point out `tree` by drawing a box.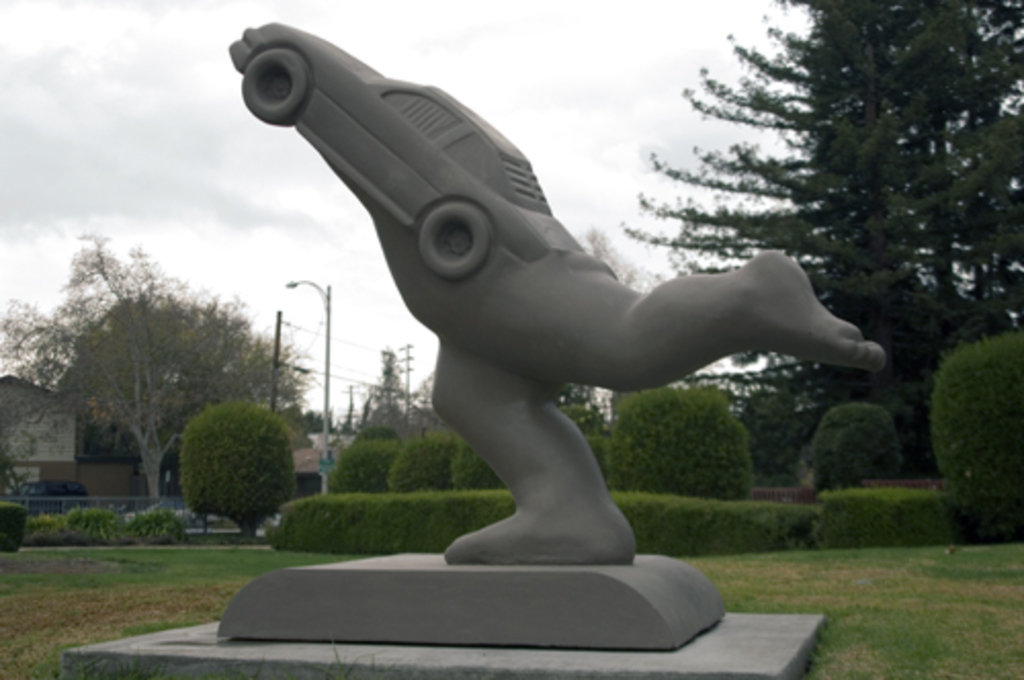
rect(612, 0, 1022, 475).
